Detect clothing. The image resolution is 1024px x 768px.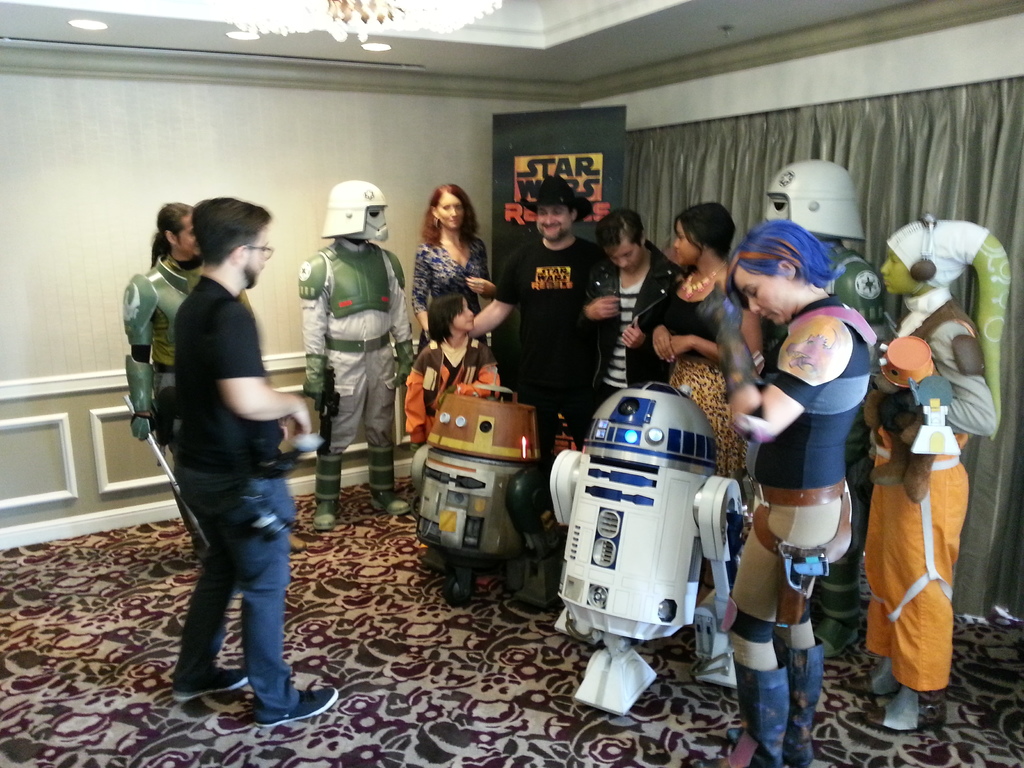
[left=129, top=254, right=189, bottom=484].
